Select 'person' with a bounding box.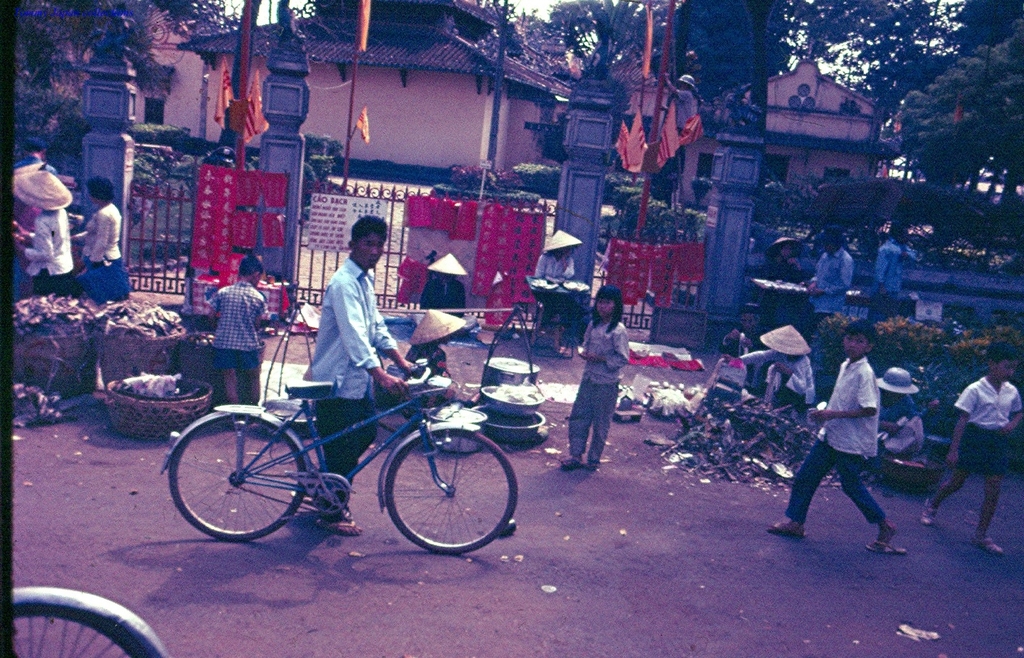
{"left": 919, "top": 338, "right": 1023, "bottom": 554}.
